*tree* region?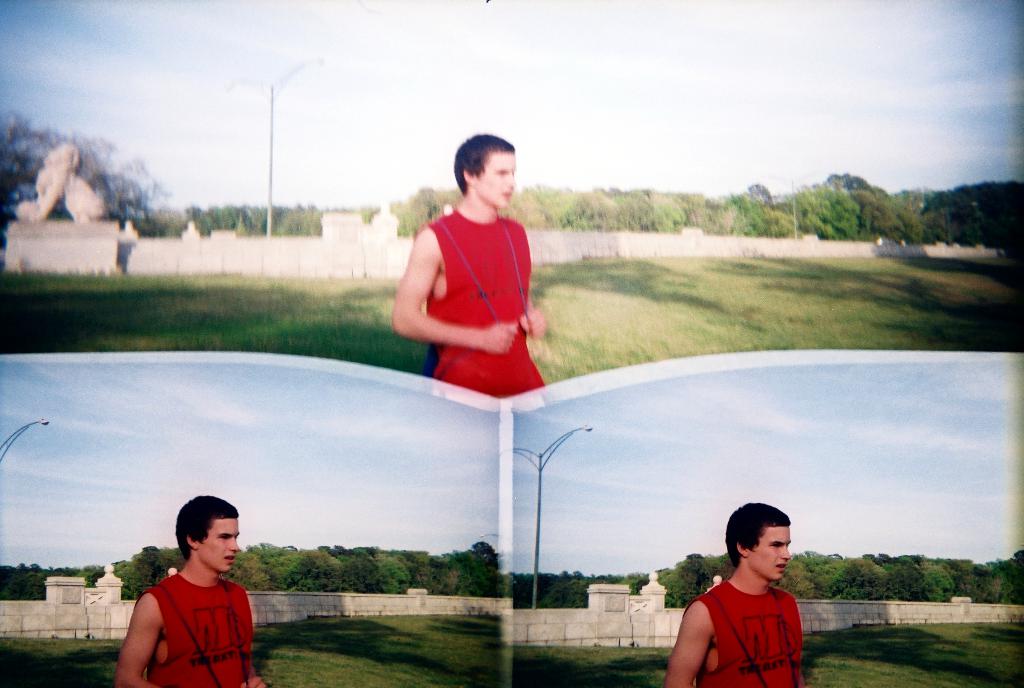
<region>531, 174, 688, 227</region>
